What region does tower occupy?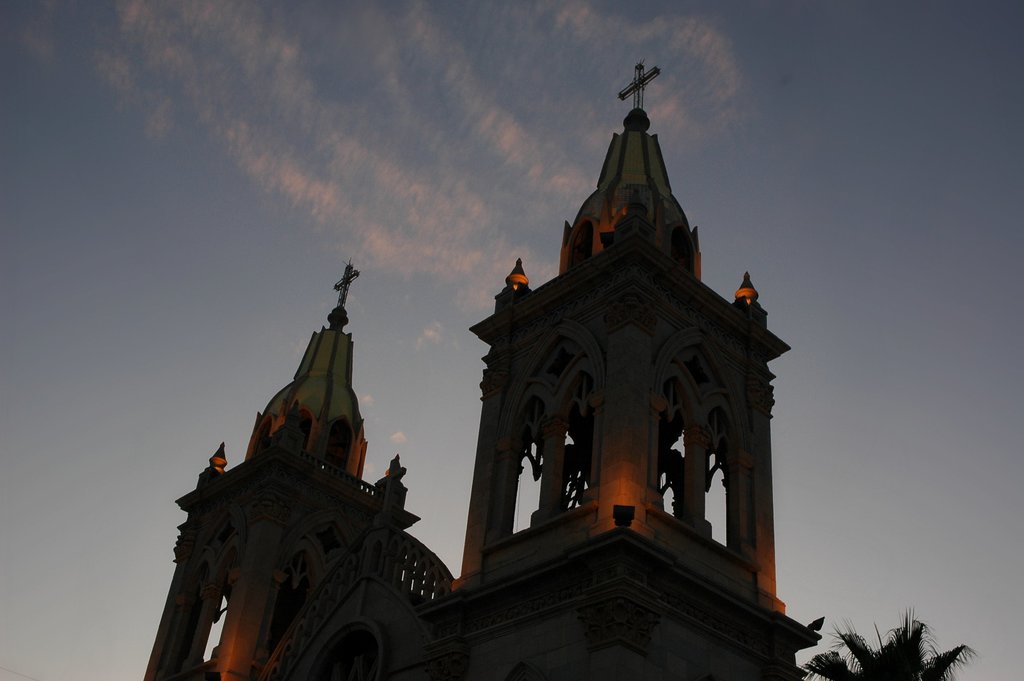
locate(141, 268, 456, 680).
